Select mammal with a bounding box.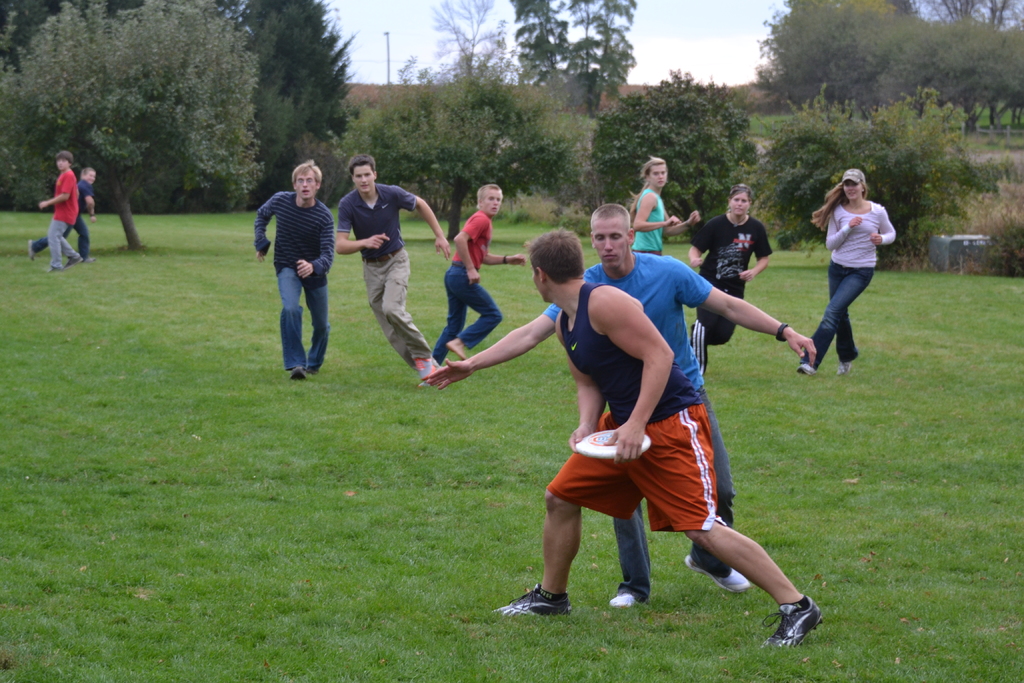
{"left": 331, "top": 152, "right": 454, "bottom": 375}.
